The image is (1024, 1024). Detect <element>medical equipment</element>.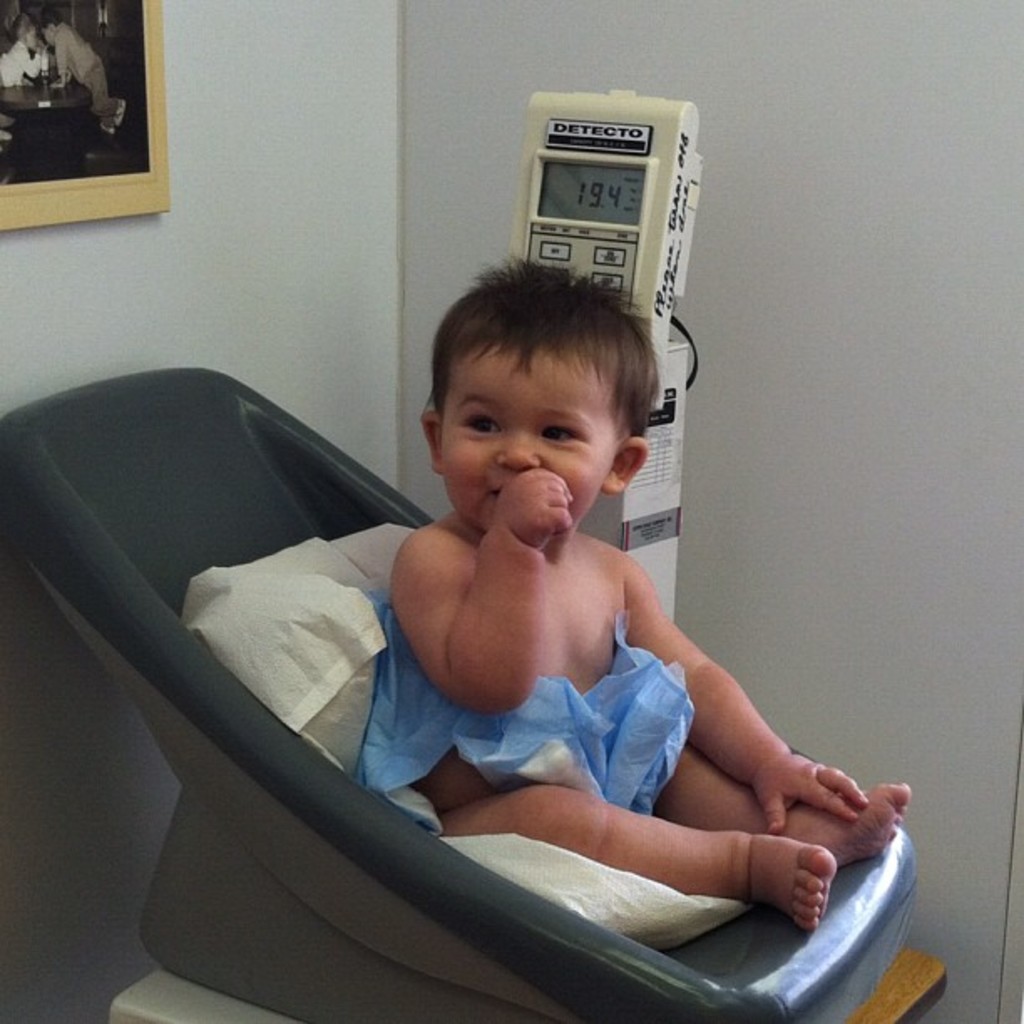
Detection: {"left": 0, "top": 361, "right": 907, "bottom": 1022}.
